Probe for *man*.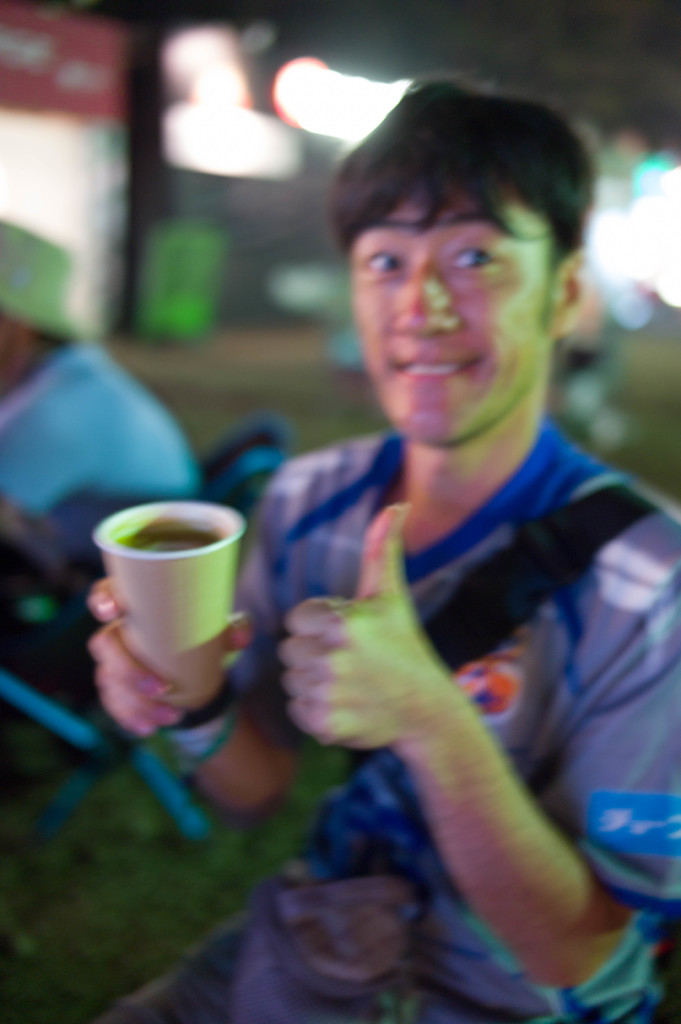
Probe result: select_region(202, 91, 666, 1023).
